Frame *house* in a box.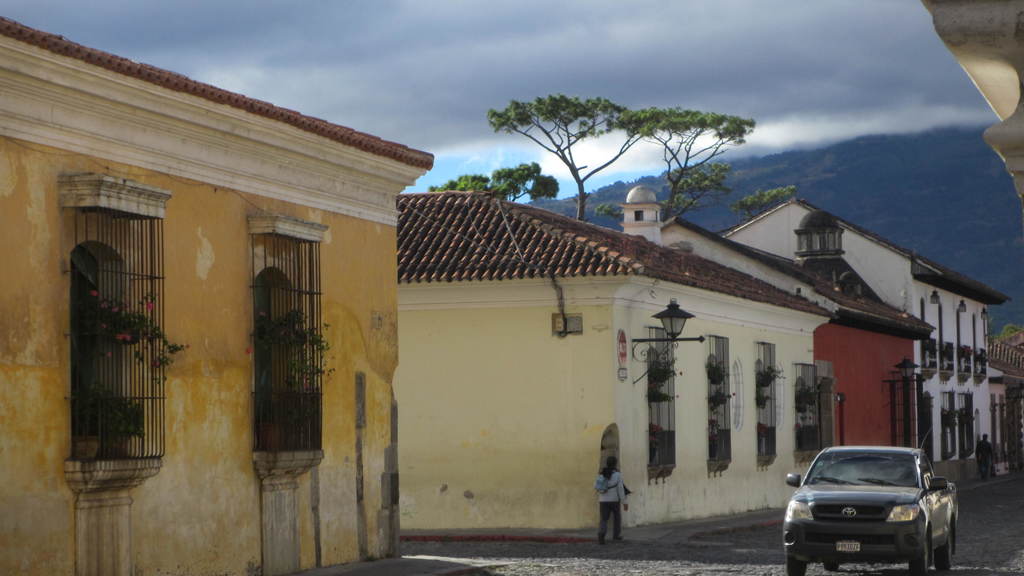
0 19 433 575.
